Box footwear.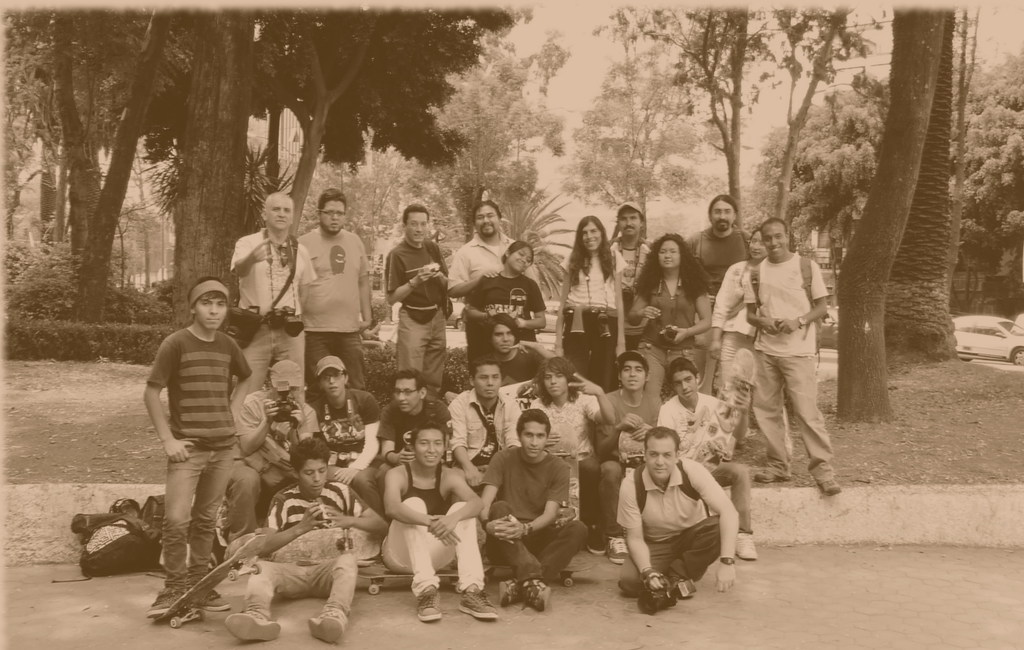
(x1=195, y1=592, x2=230, y2=612).
